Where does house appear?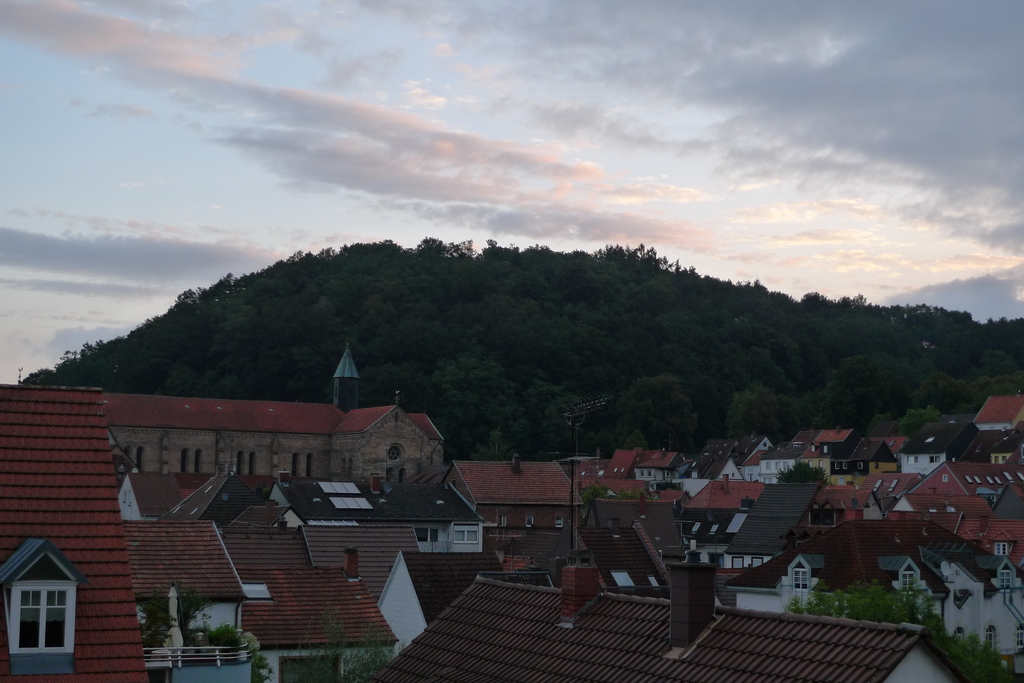
Appears at detection(725, 547, 960, 638).
